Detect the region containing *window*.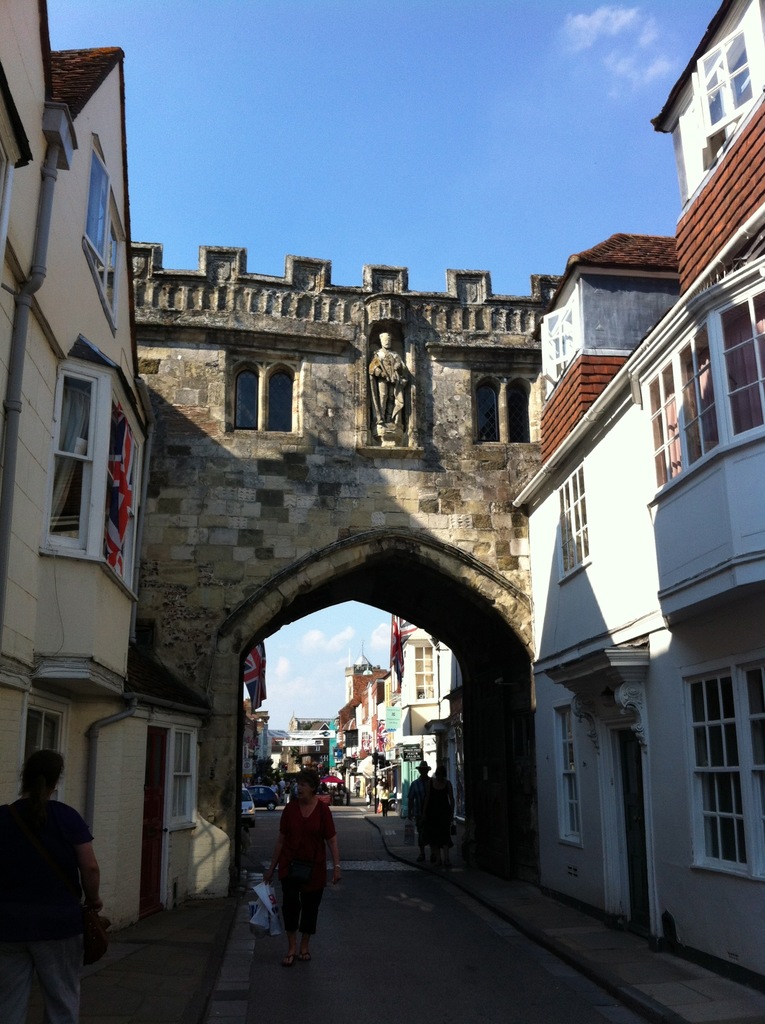
l=167, t=722, r=198, b=829.
